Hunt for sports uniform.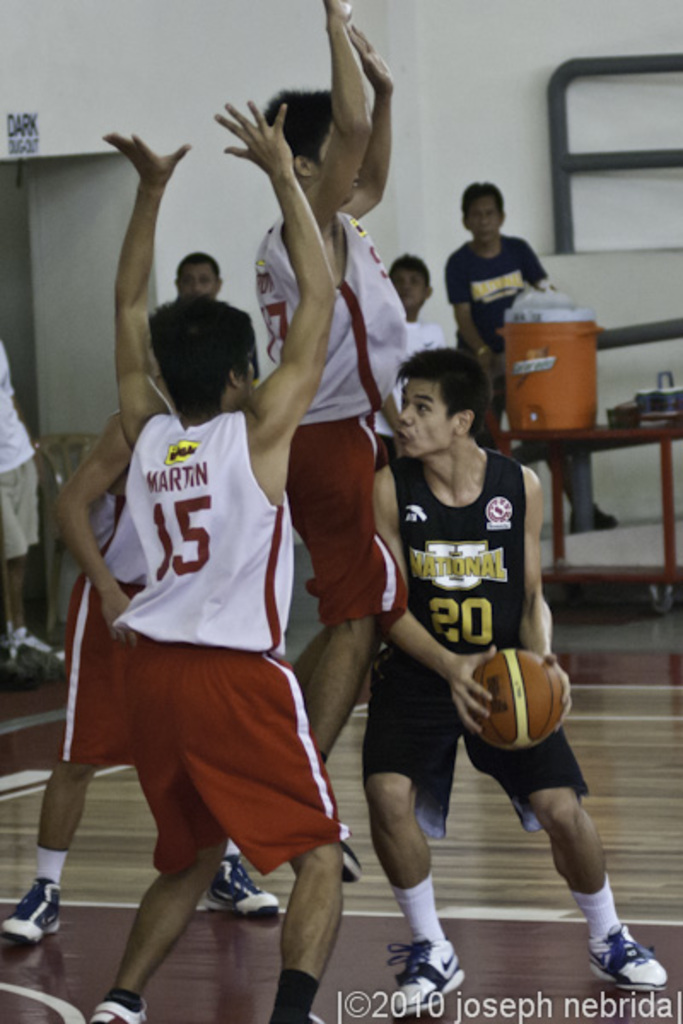
Hunted down at crop(109, 411, 290, 652).
